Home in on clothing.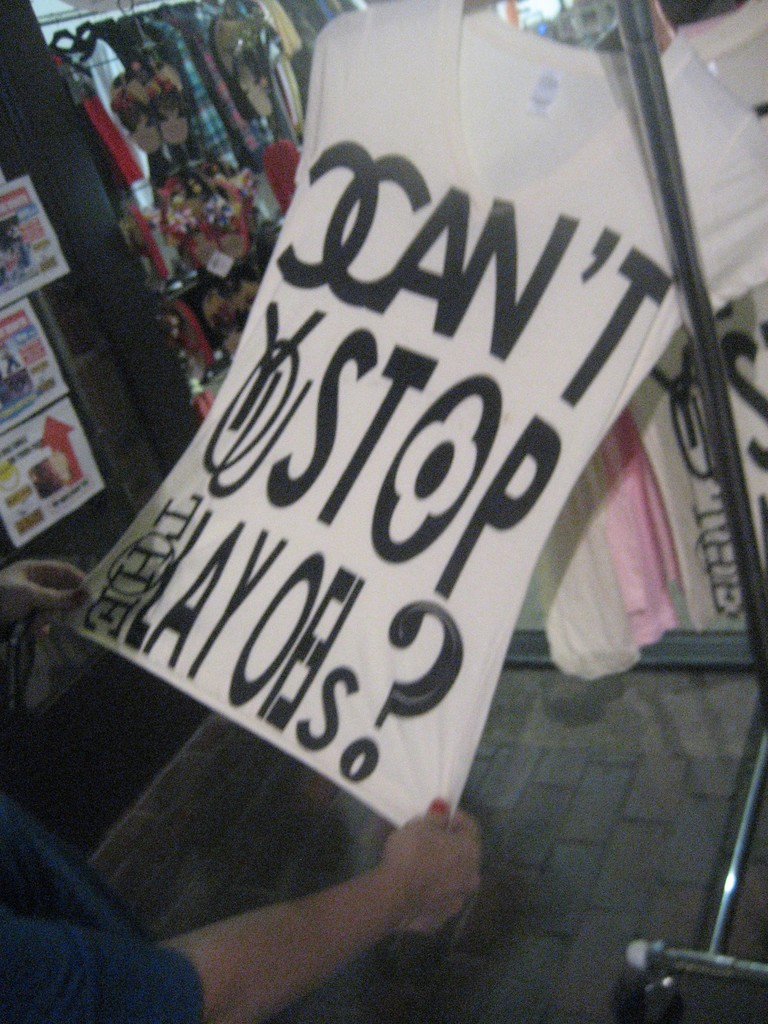
Homed in at {"left": 0, "top": 792, "right": 201, "bottom": 1023}.
